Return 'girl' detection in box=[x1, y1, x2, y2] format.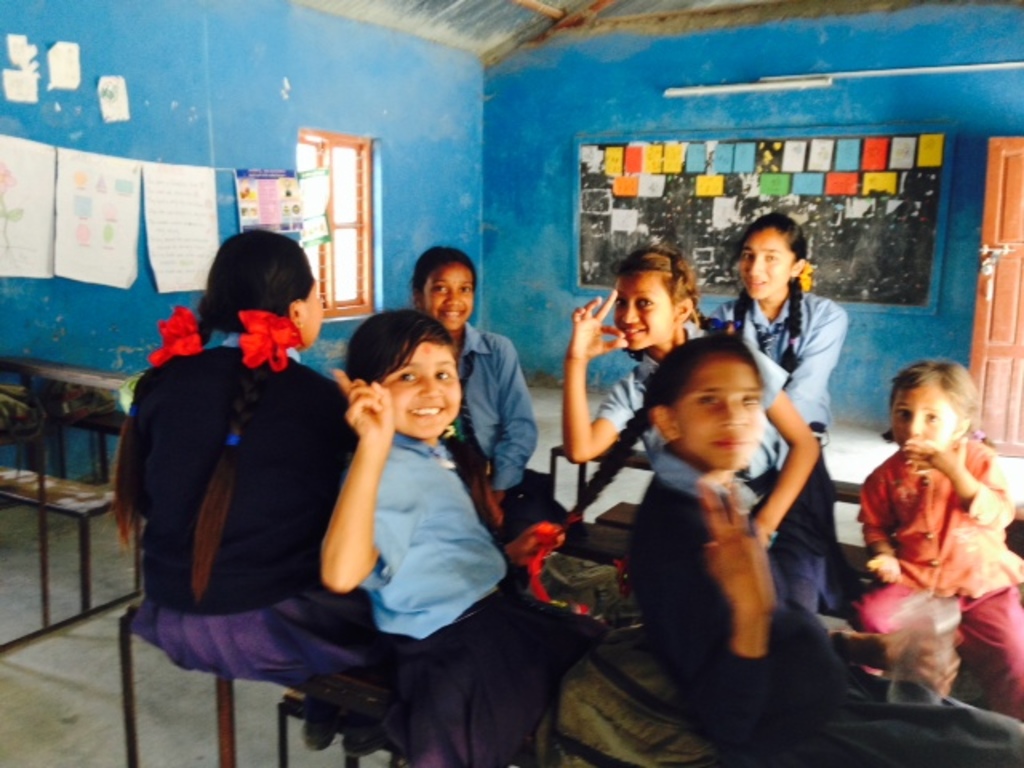
box=[403, 243, 538, 491].
